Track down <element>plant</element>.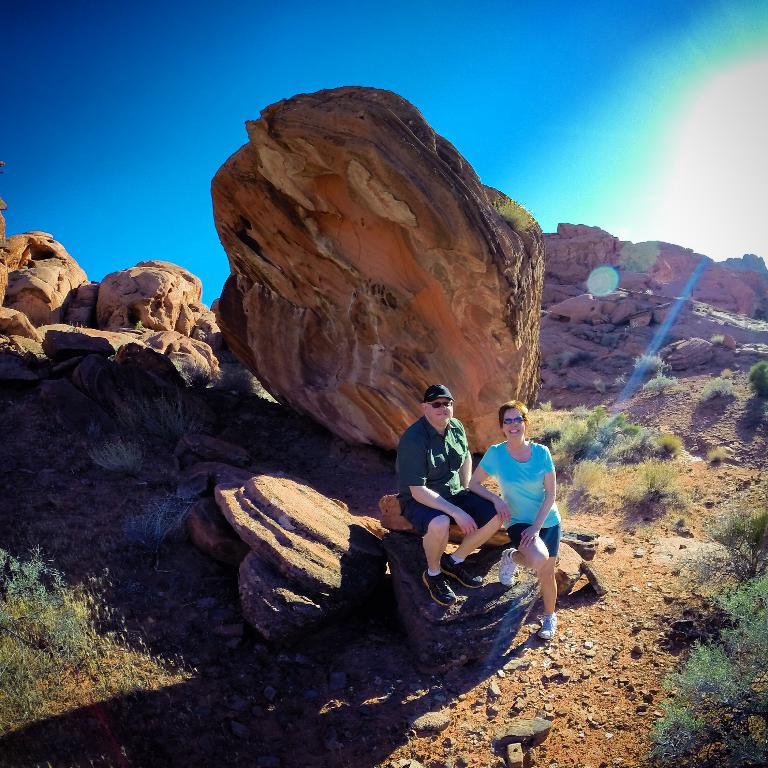
Tracked to BBox(546, 350, 589, 379).
